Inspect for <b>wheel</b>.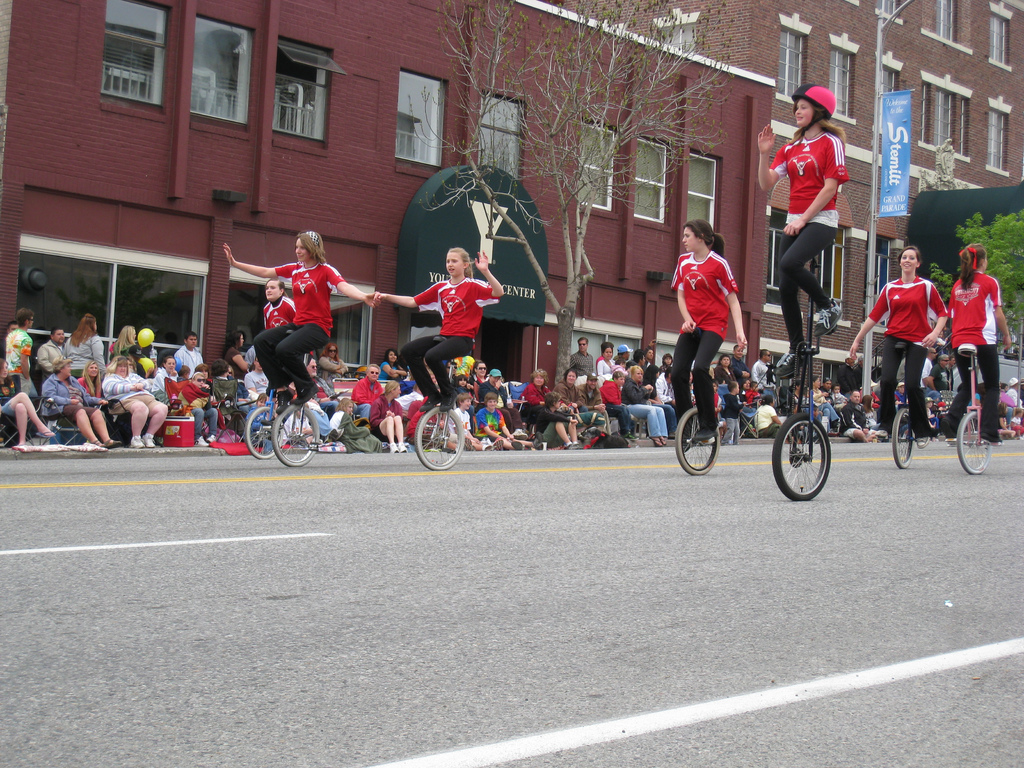
Inspection: (955, 411, 991, 474).
